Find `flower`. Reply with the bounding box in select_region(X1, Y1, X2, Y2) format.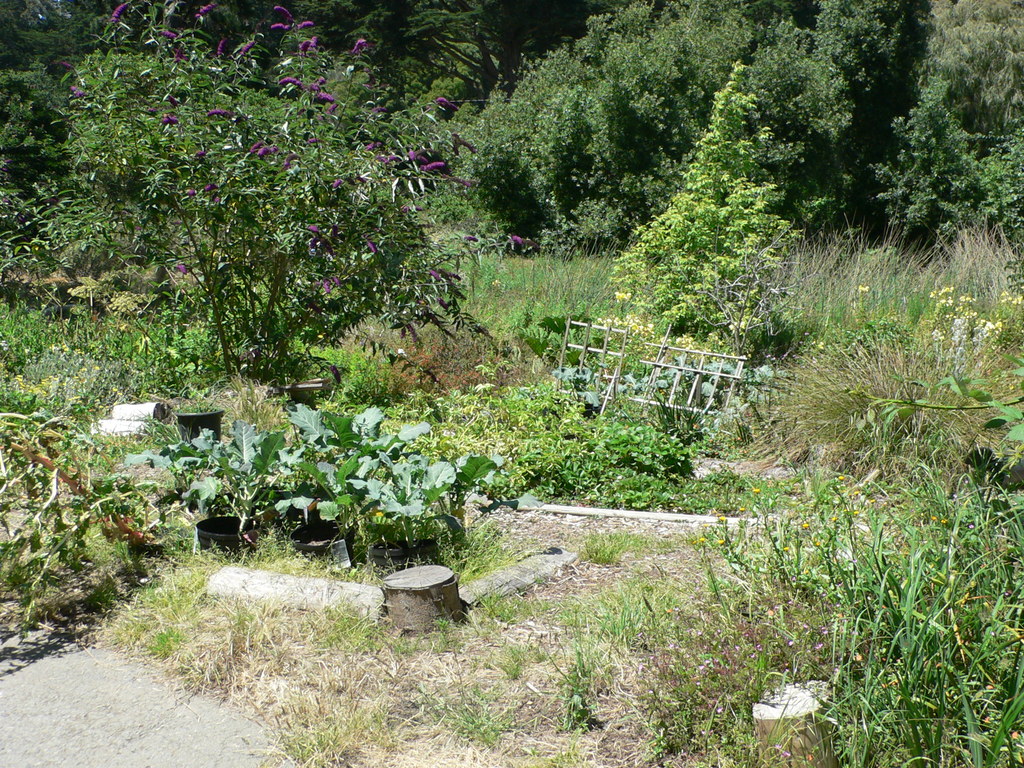
select_region(507, 236, 528, 244).
